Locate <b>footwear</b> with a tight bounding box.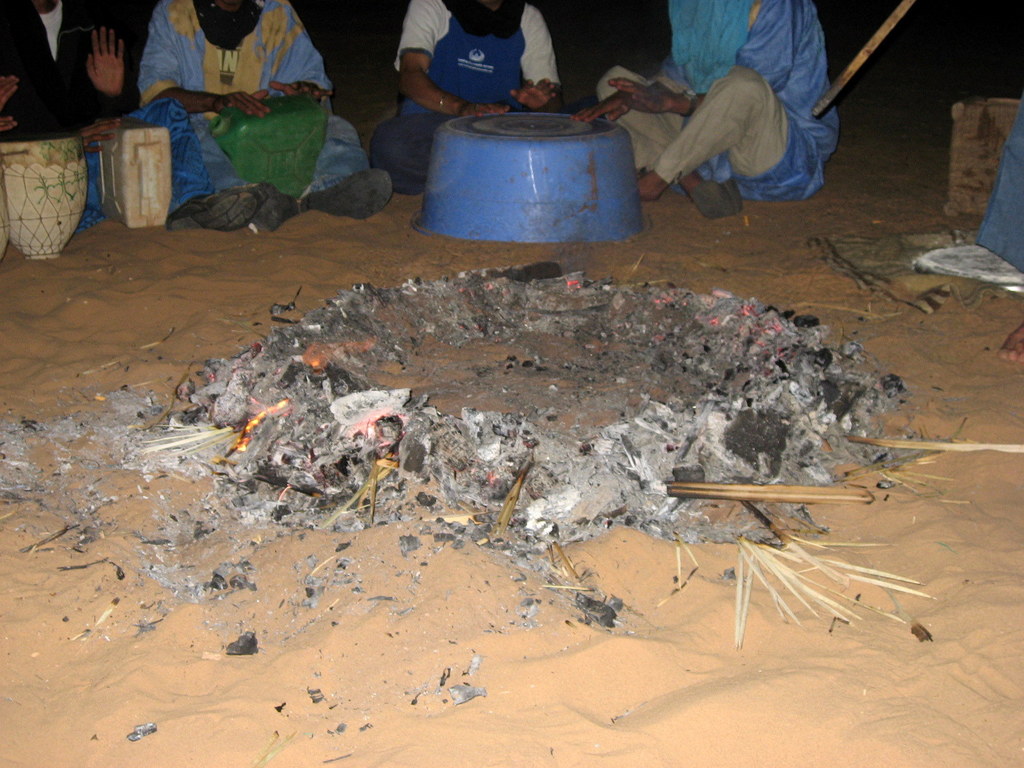
(x1=680, y1=166, x2=753, y2=220).
